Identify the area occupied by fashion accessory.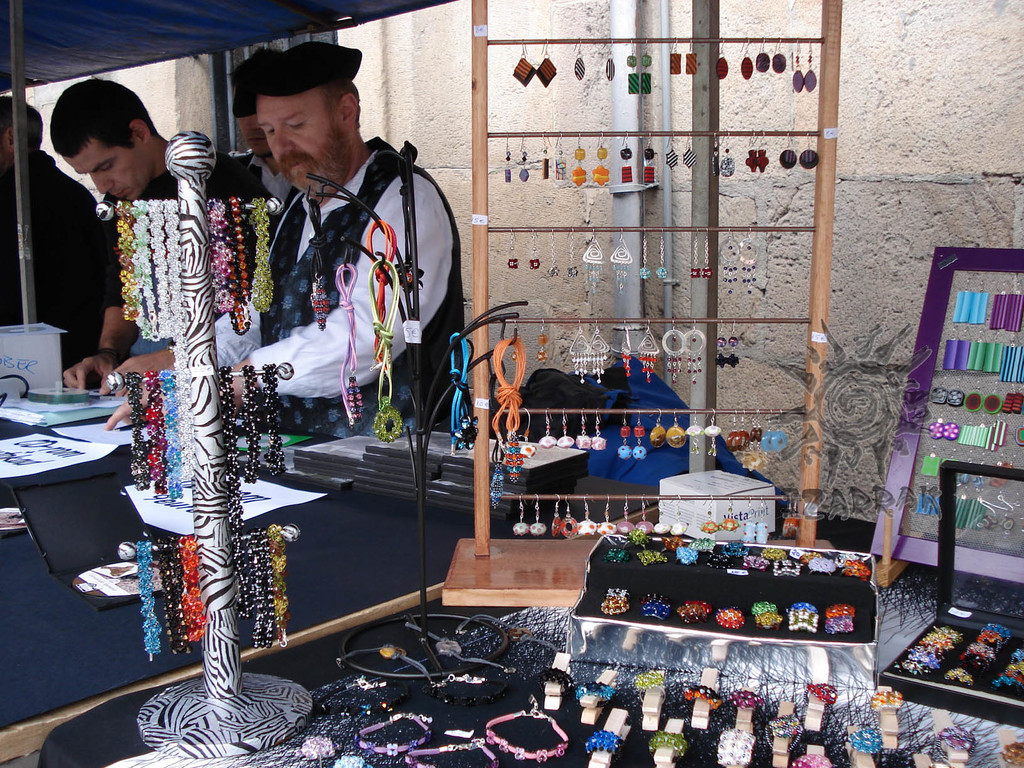
Area: [x1=756, y1=42, x2=769, y2=72].
